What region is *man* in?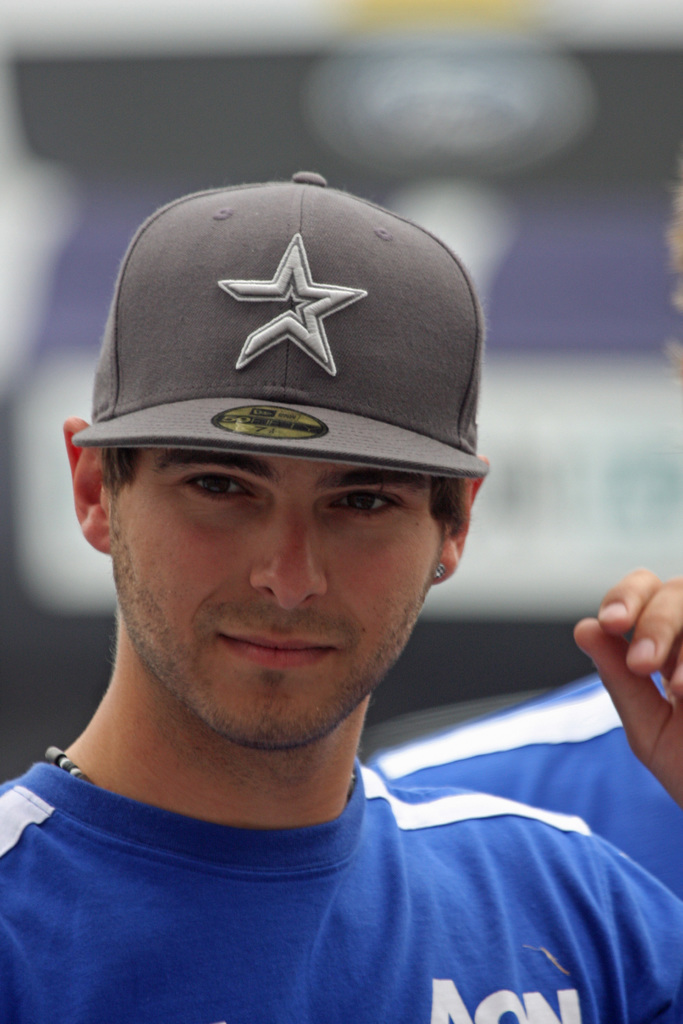
{"left": 0, "top": 164, "right": 646, "bottom": 1023}.
